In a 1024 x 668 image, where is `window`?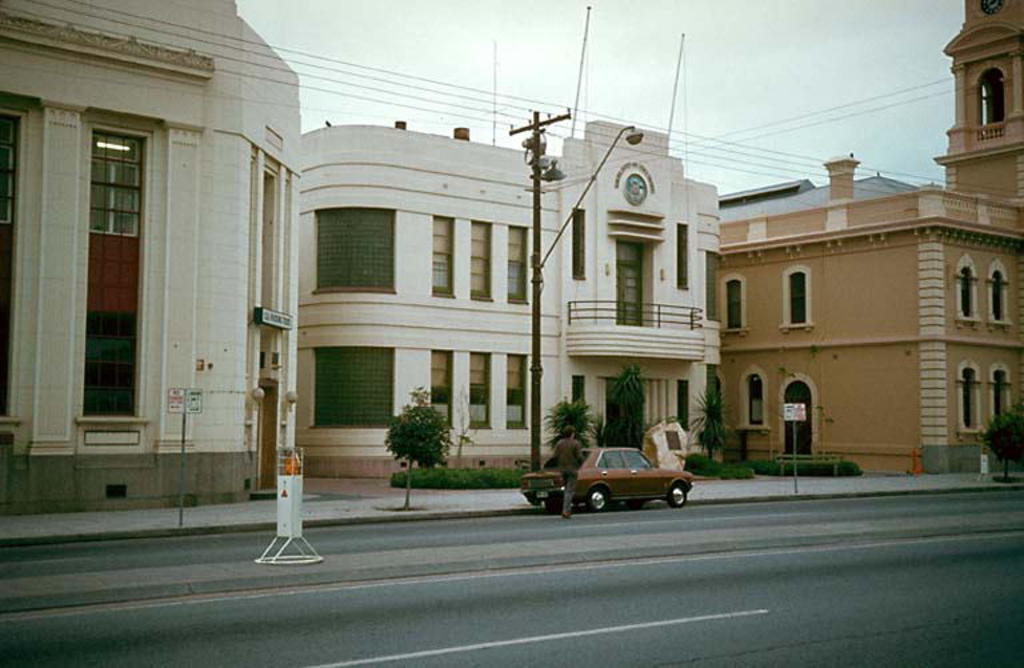
crop(985, 359, 1016, 423).
